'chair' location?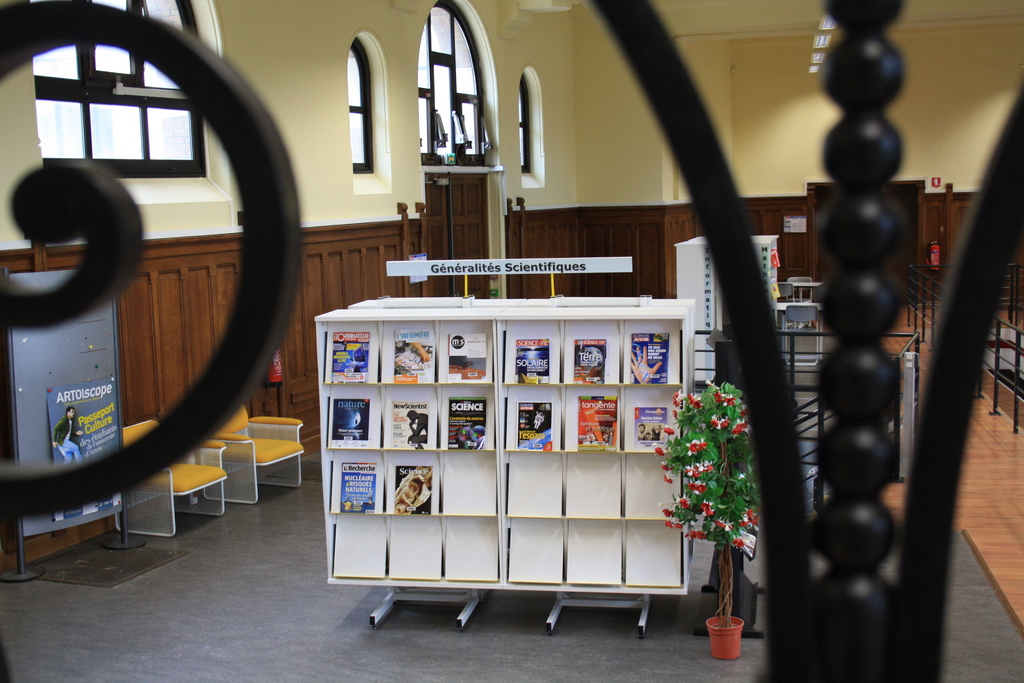
[118,416,224,542]
